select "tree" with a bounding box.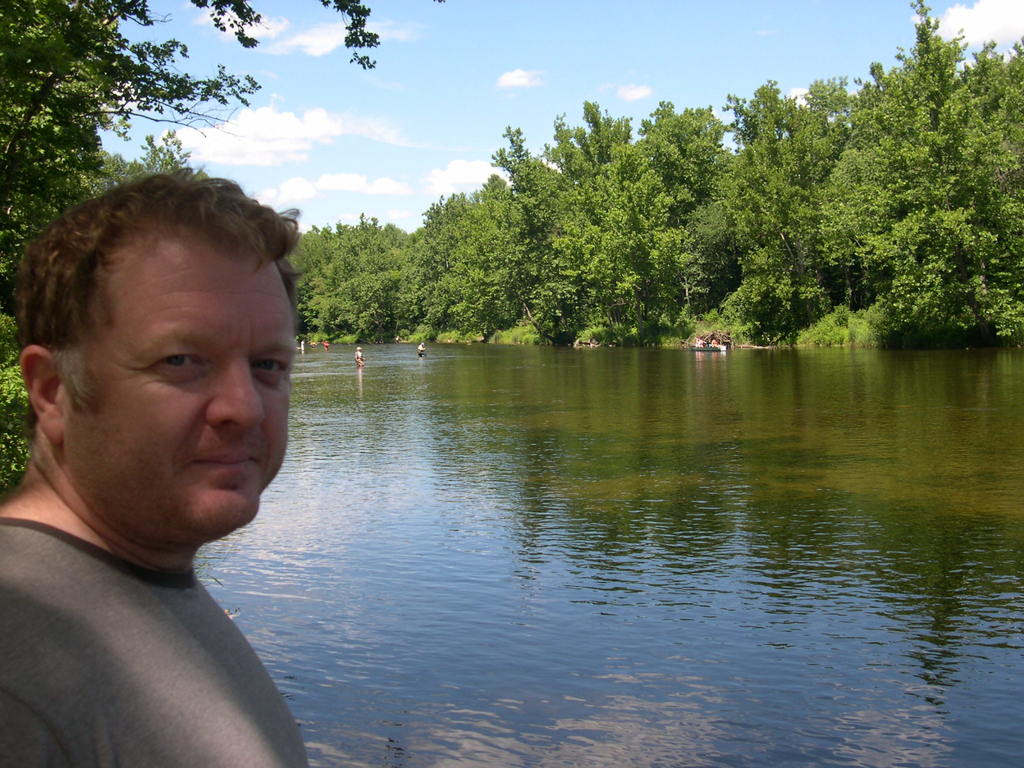
0, 0, 382, 490.
